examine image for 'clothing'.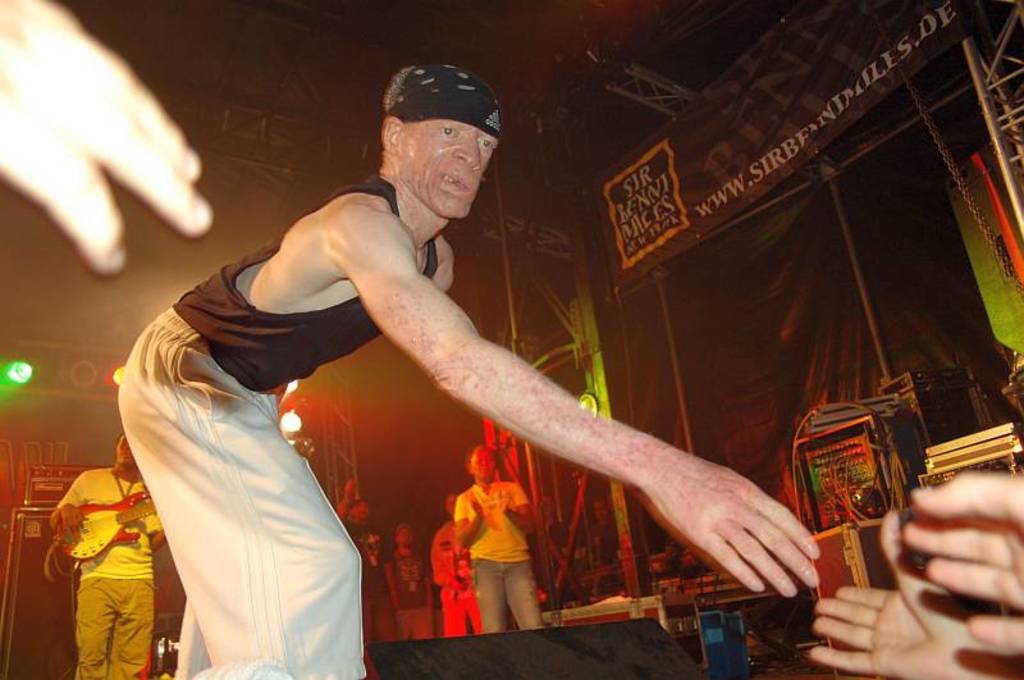
Examination result: [449,485,545,629].
